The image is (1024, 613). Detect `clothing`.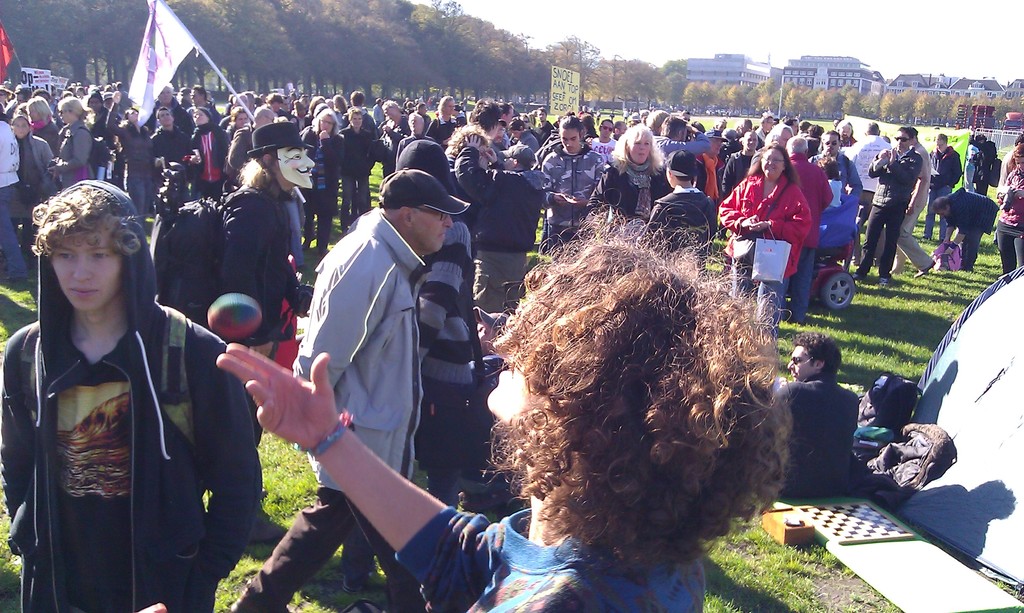
Detection: rect(600, 159, 674, 227).
